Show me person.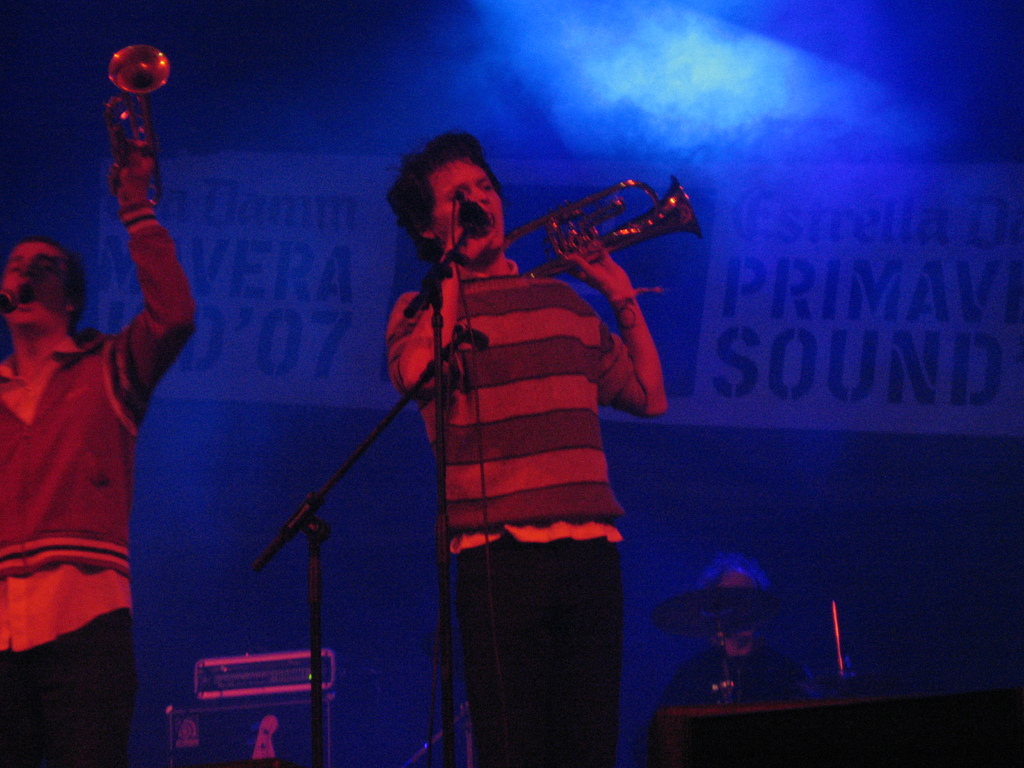
person is here: x1=0 y1=97 x2=202 y2=767.
